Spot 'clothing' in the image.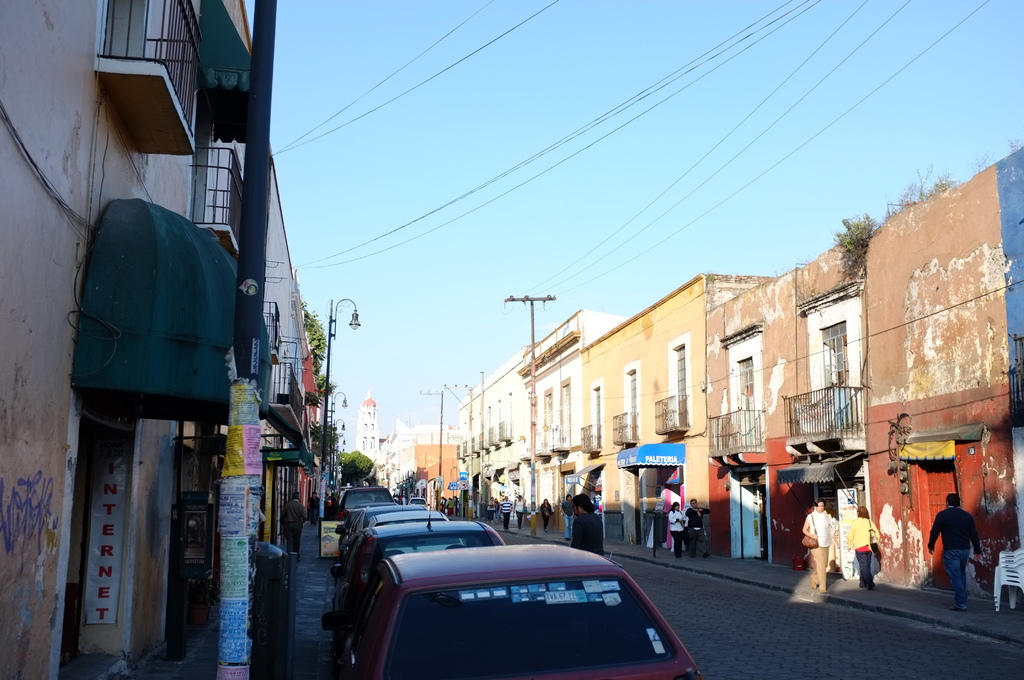
'clothing' found at (667,506,688,556).
